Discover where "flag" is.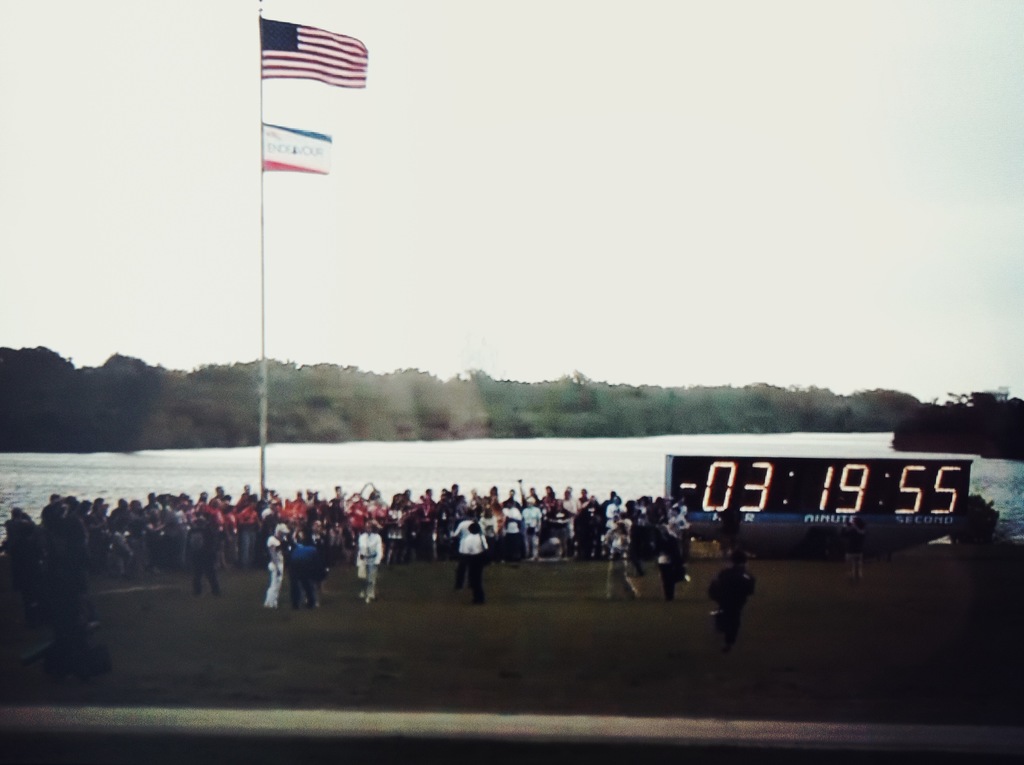
Discovered at [left=260, top=17, right=365, bottom=92].
